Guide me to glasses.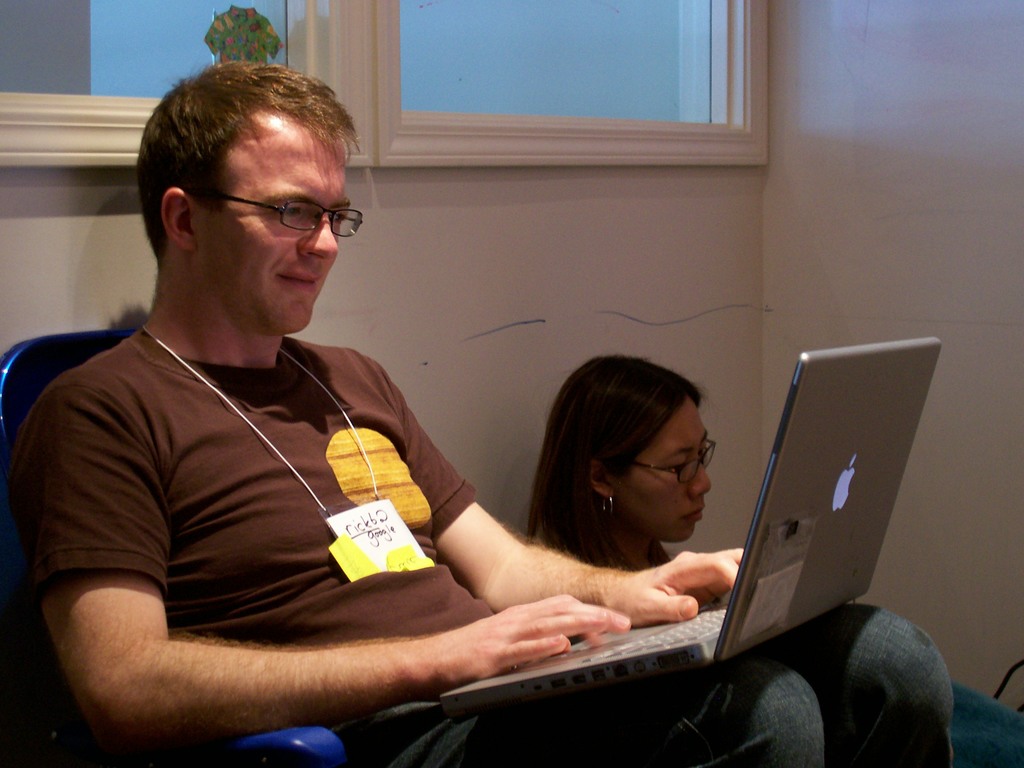
Guidance: bbox=[620, 436, 721, 486].
